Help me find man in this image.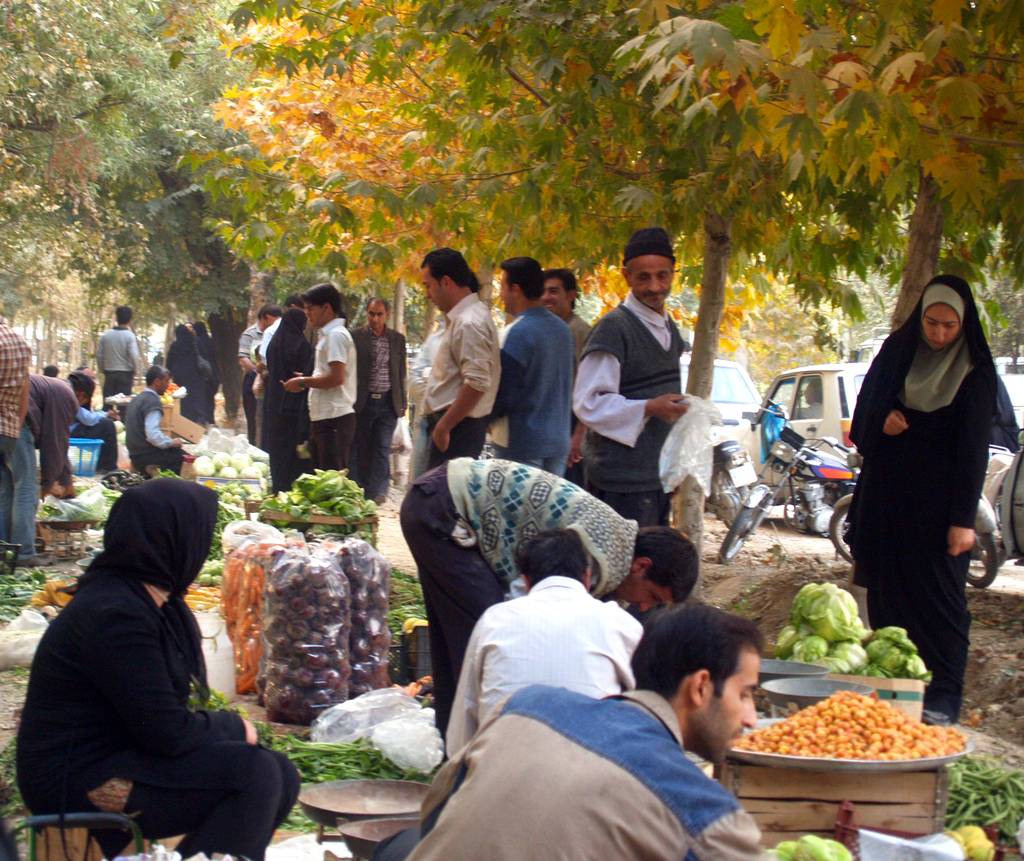
Found it: <region>407, 246, 508, 490</region>.
